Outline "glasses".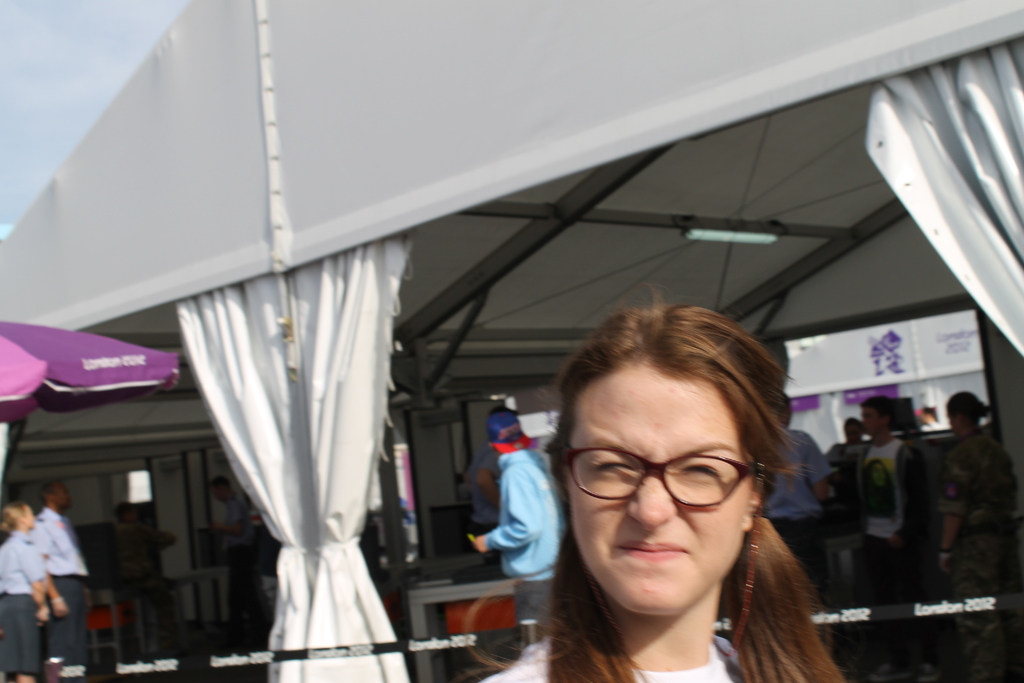
Outline: crop(553, 447, 747, 516).
